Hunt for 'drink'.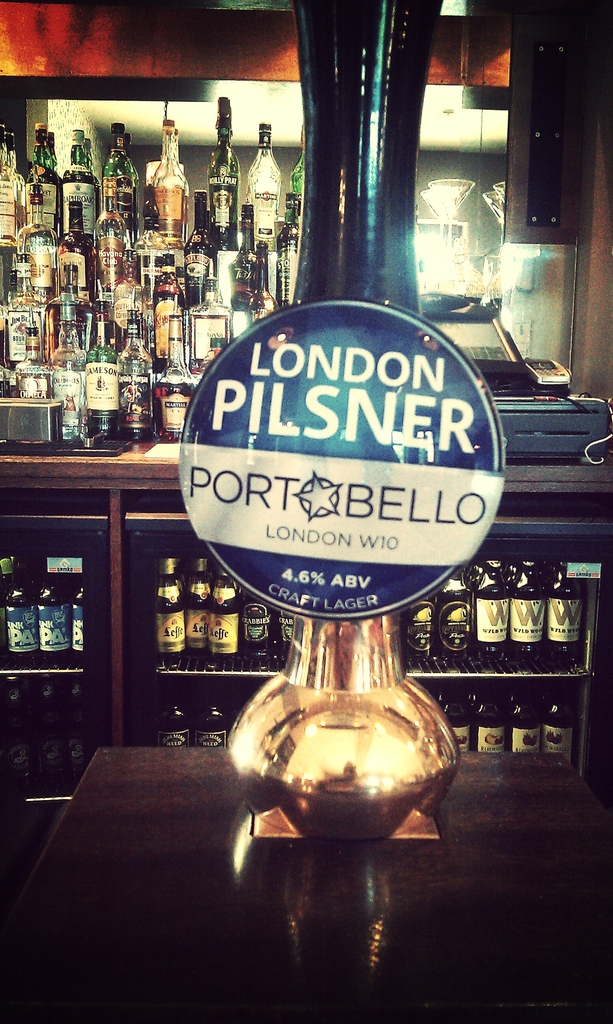
Hunted down at select_region(209, 567, 239, 651).
